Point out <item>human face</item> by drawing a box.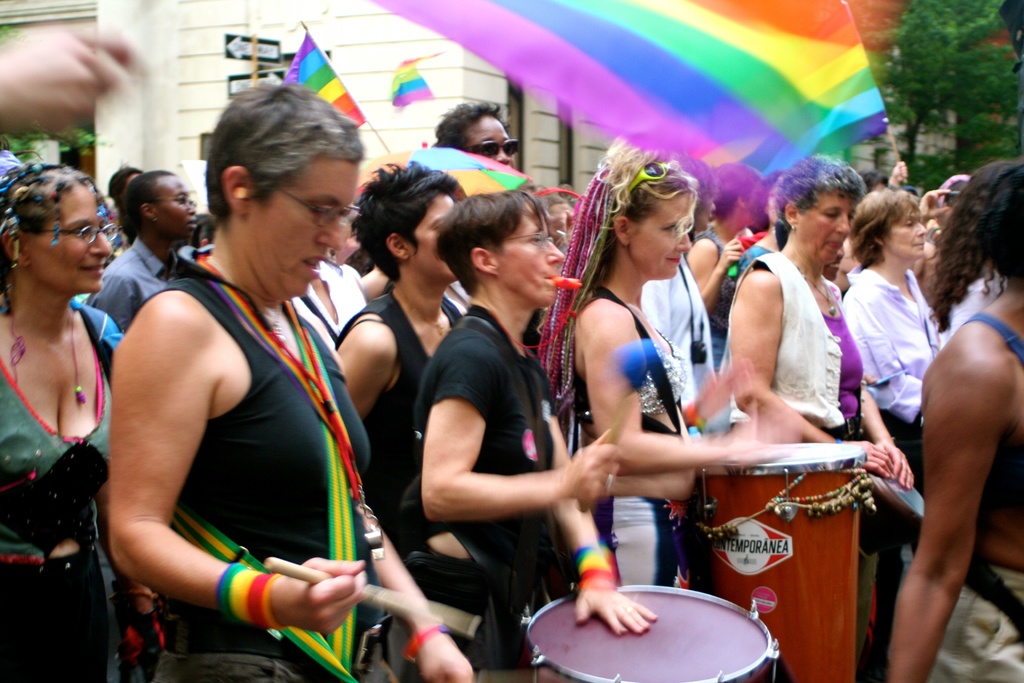
[x1=633, y1=194, x2=698, y2=280].
